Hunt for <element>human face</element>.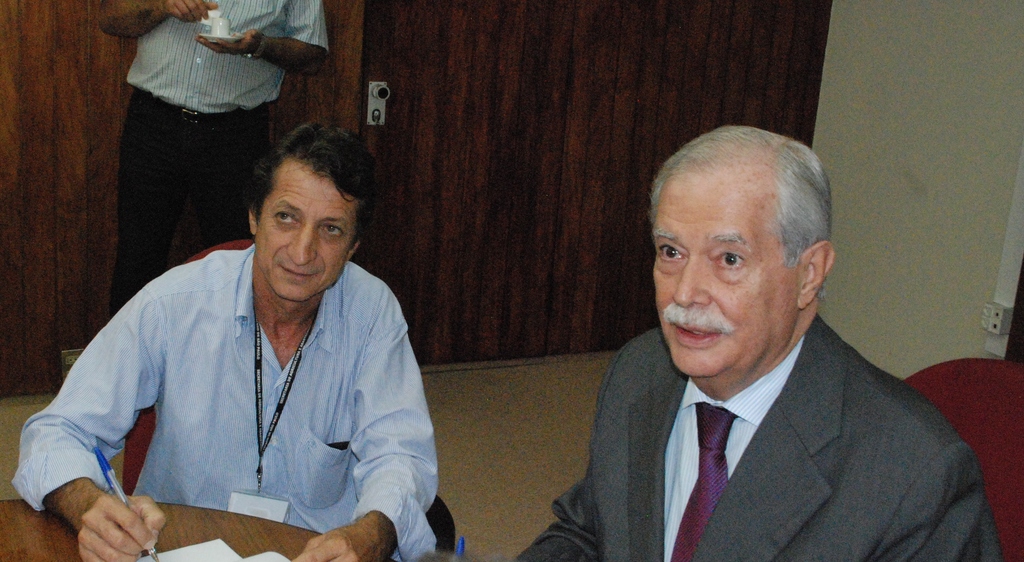
Hunted down at <region>653, 180, 797, 376</region>.
